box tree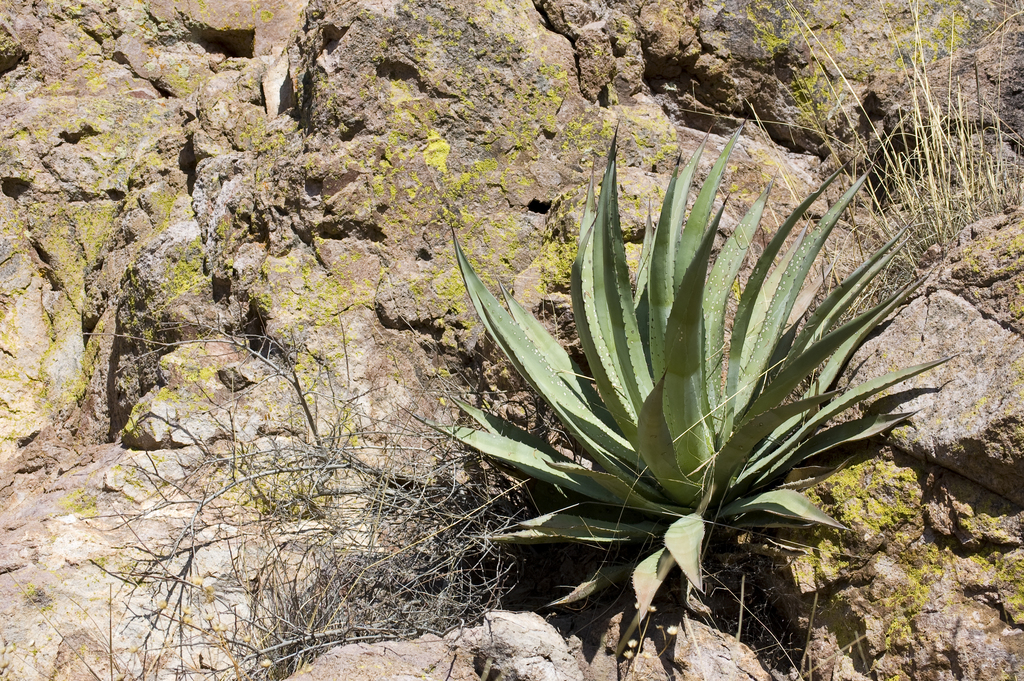
(x1=406, y1=124, x2=952, y2=628)
